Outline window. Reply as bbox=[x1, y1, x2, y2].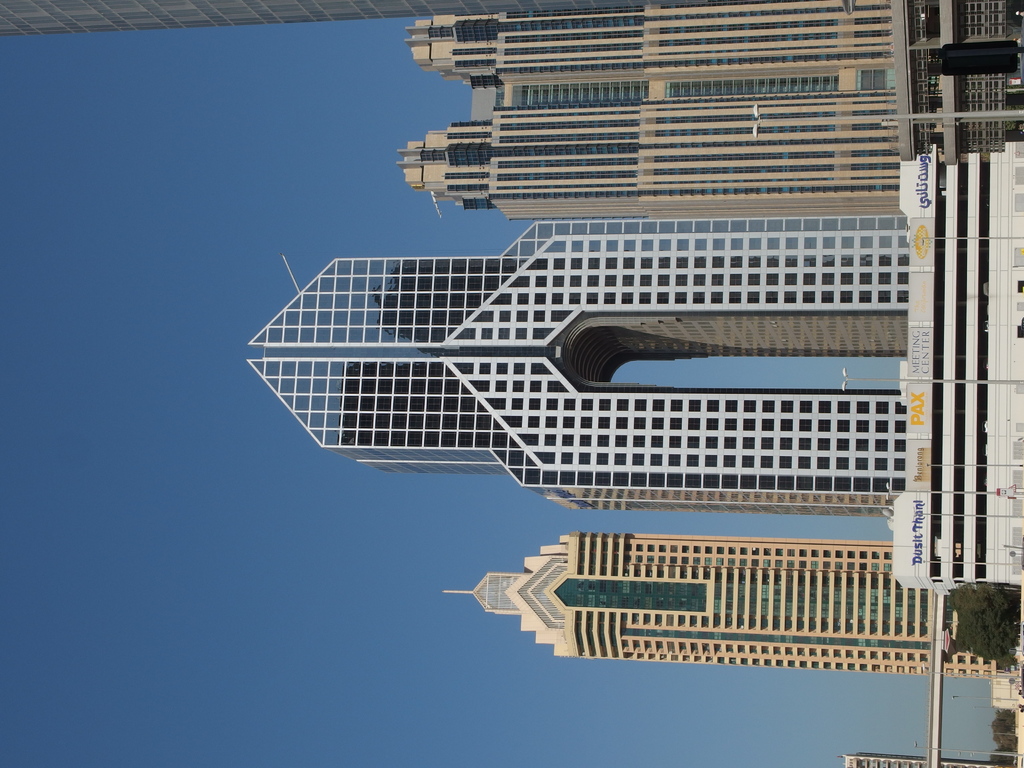
bbox=[635, 397, 646, 411].
